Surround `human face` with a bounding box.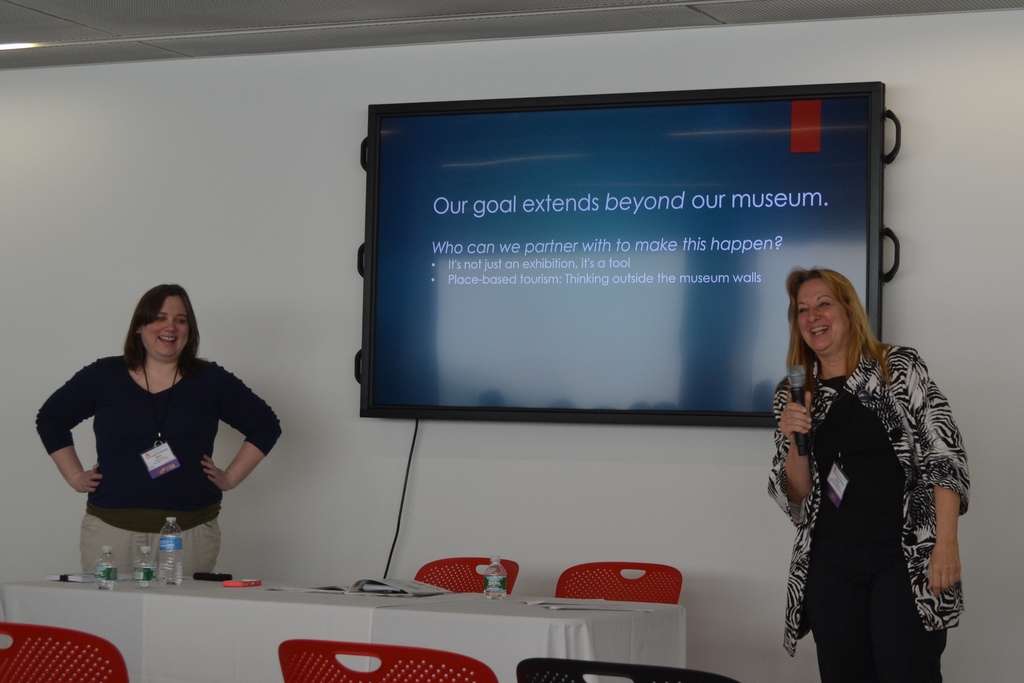
{"x1": 141, "y1": 295, "x2": 193, "y2": 361}.
